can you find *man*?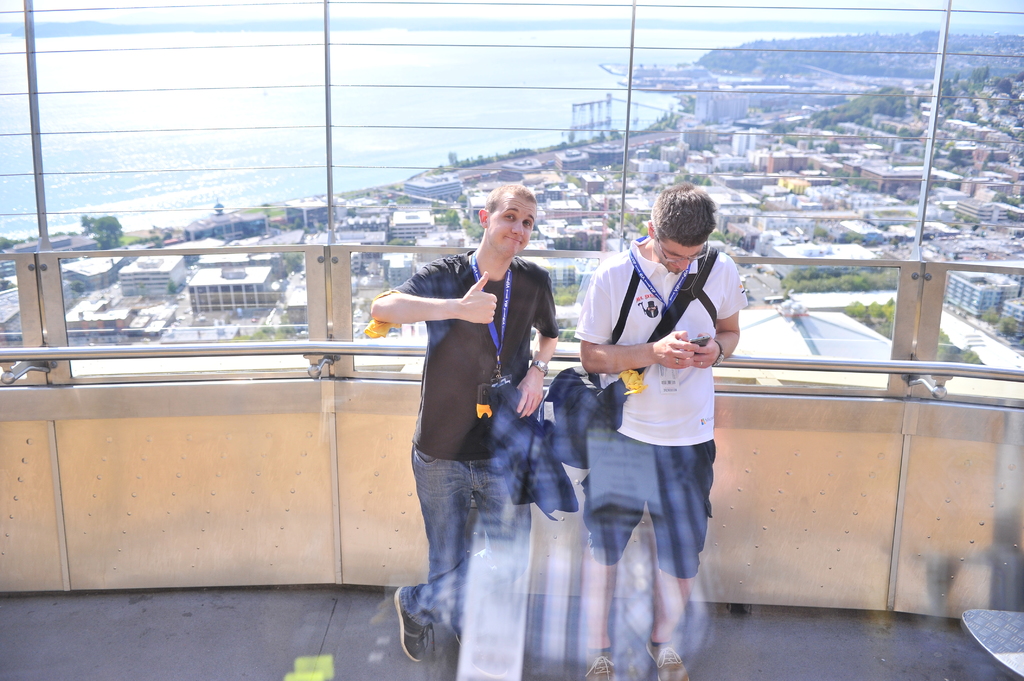
Yes, bounding box: (x1=576, y1=182, x2=742, y2=680).
